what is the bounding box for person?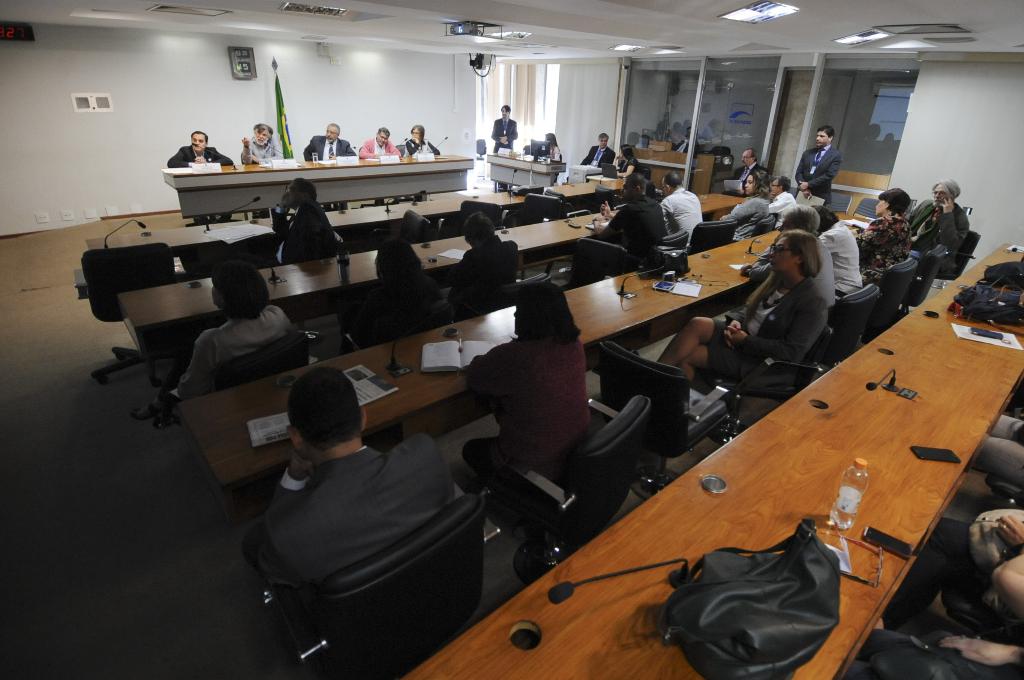
{"x1": 800, "y1": 125, "x2": 837, "y2": 200}.
